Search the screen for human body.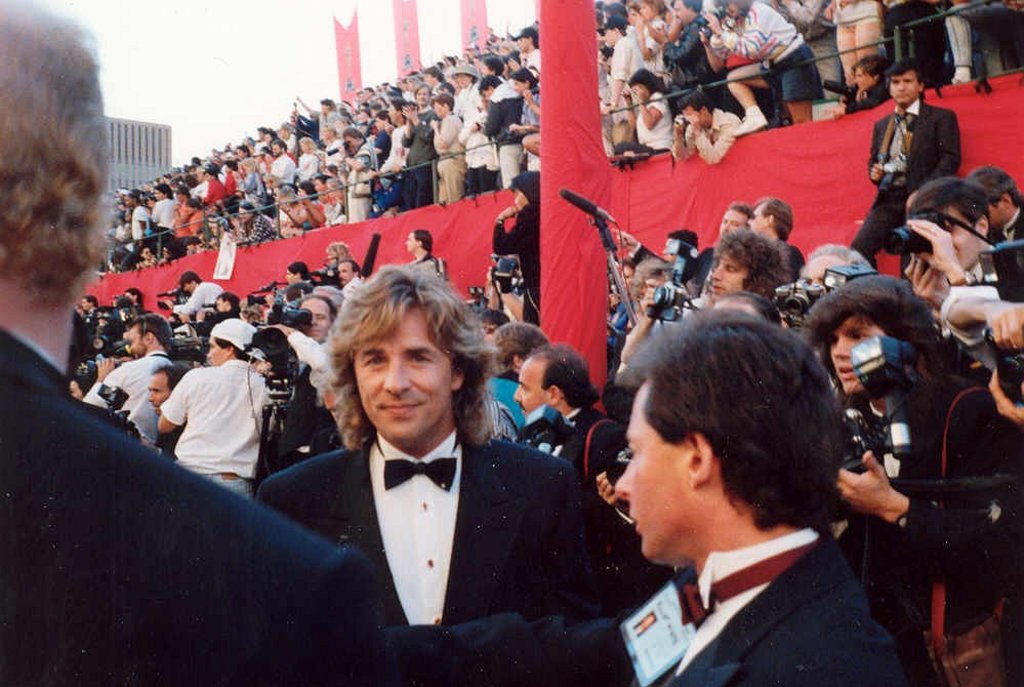
Found at bbox=[153, 180, 180, 257].
